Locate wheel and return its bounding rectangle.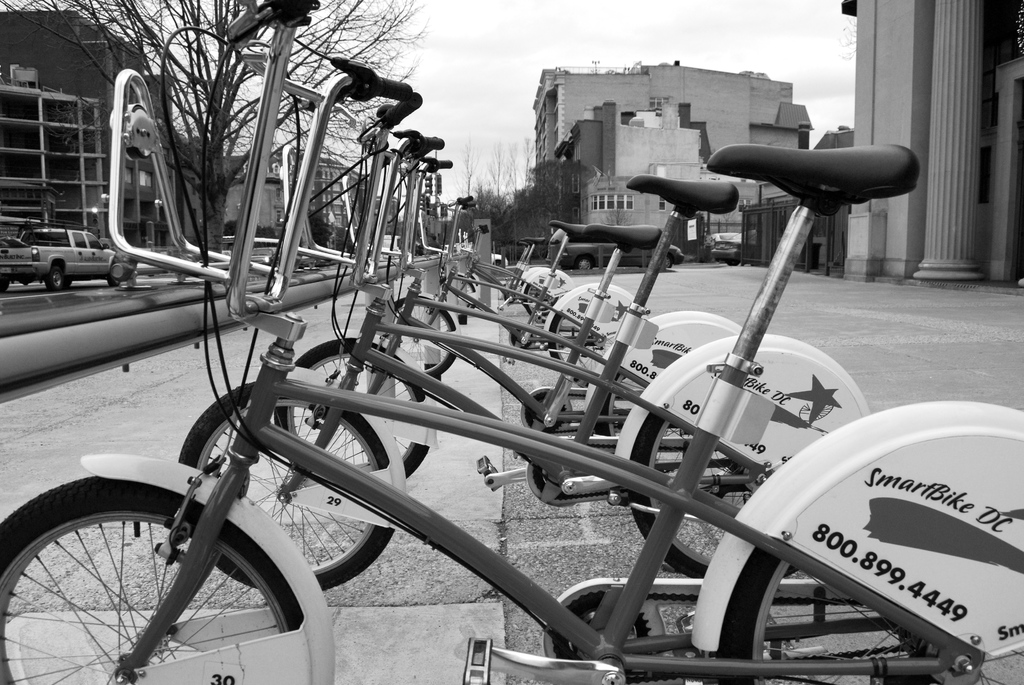
detection(598, 369, 644, 445).
